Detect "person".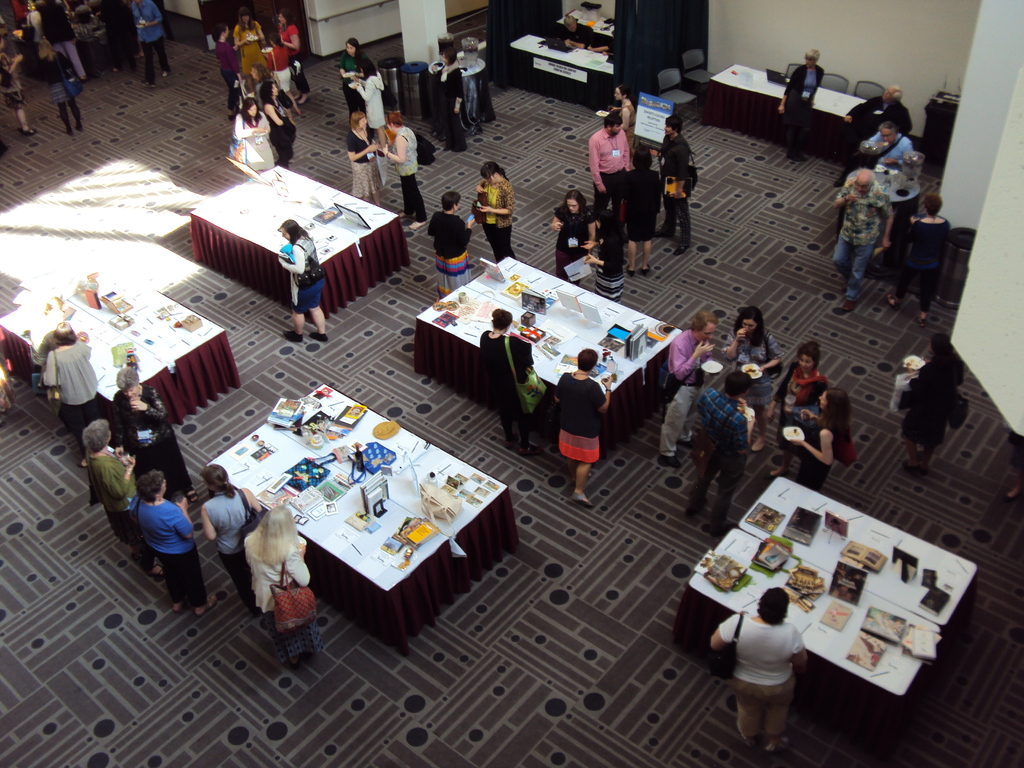
Detected at 657, 119, 689, 255.
